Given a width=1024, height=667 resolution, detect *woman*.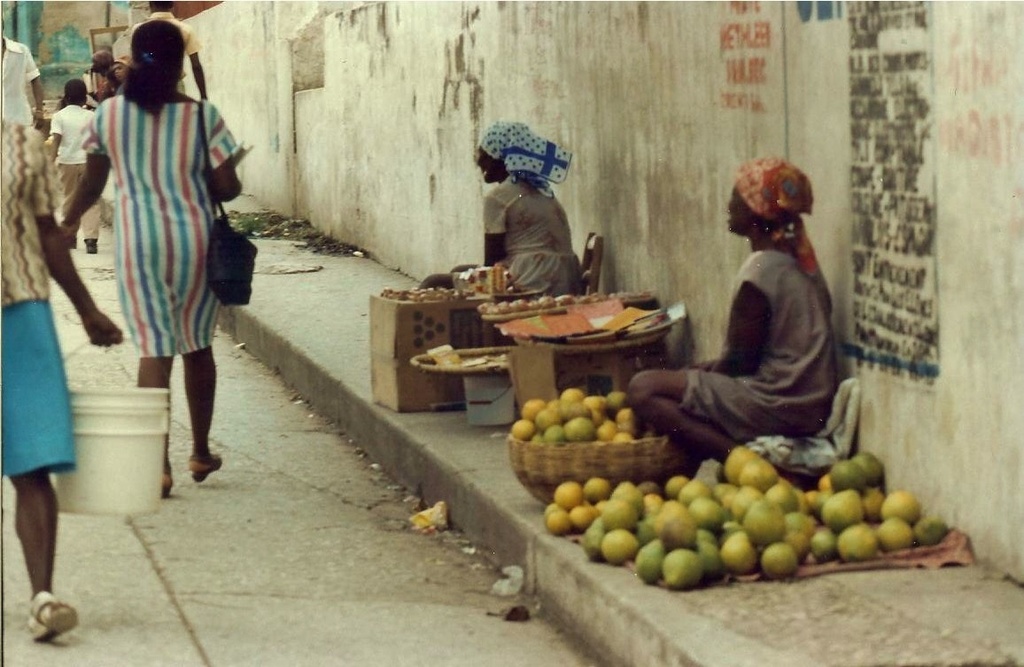
select_region(43, 79, 109, 258).
